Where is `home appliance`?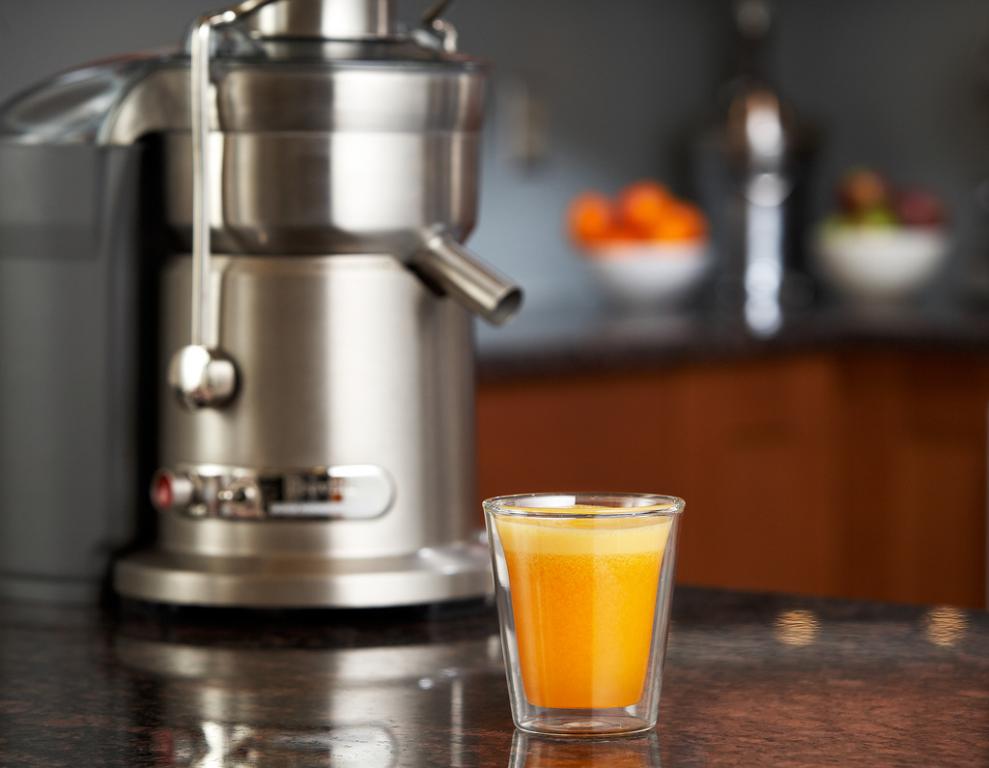
bbox(0, 0, 526, 626).
